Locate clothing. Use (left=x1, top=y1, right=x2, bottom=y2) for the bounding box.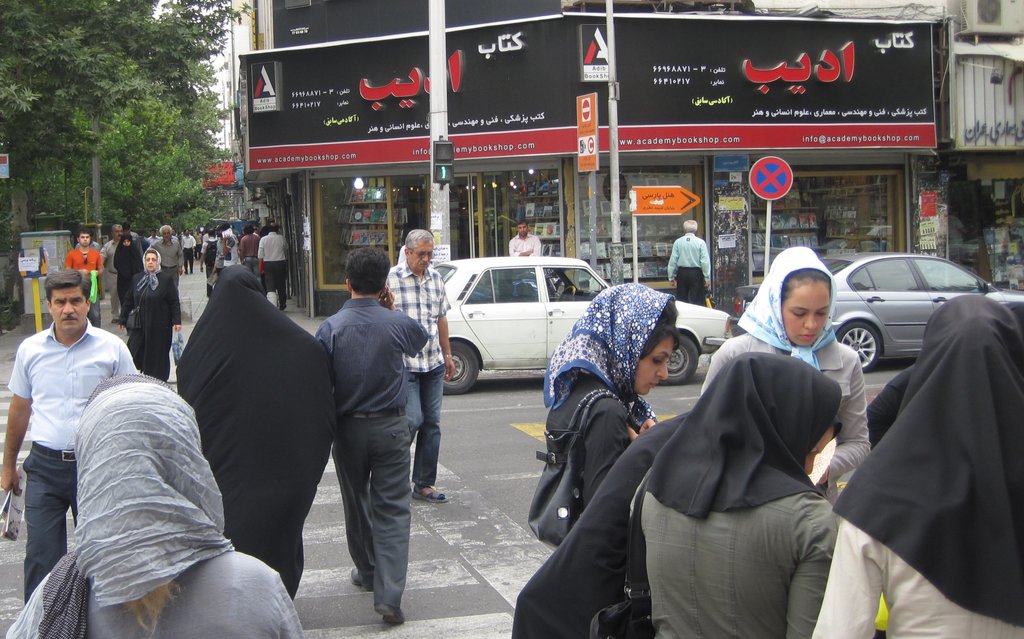
(left=238, top=233, right=260, bottom=270).
